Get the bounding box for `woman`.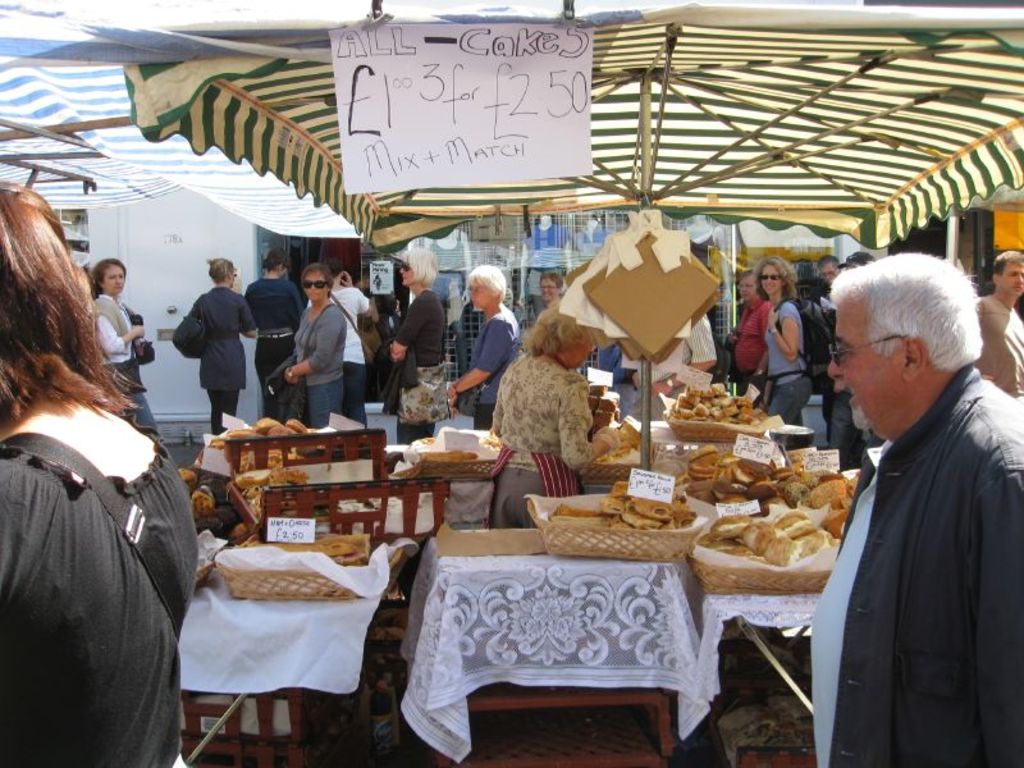
95,255,147,436.
